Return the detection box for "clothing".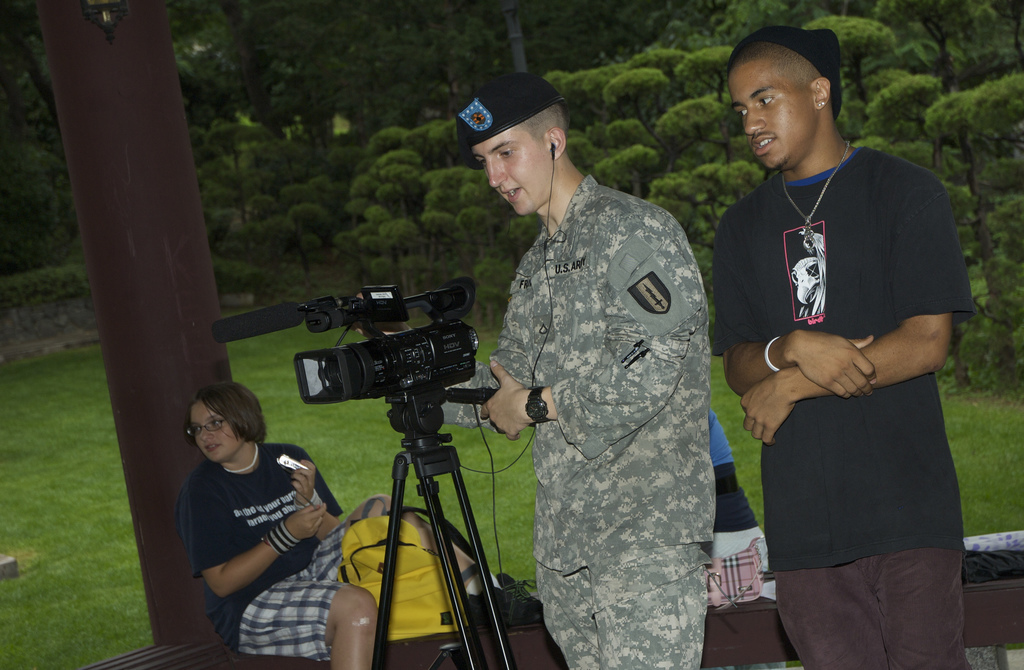
detection(234, 536, 342, 657).
